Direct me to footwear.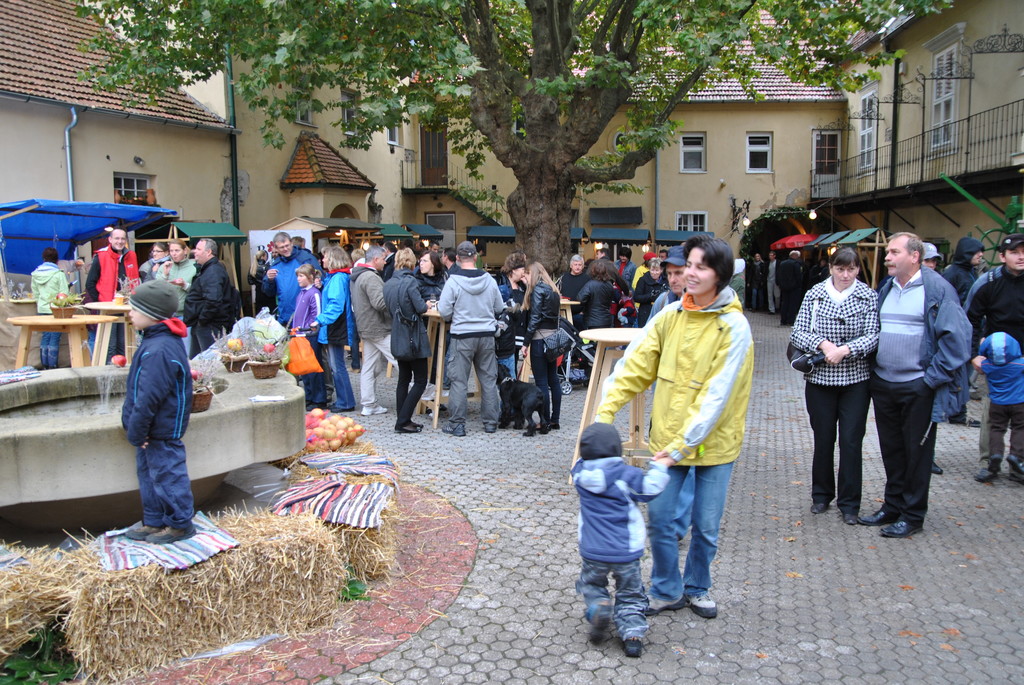
Direction: 150, 523, 196, 542.
